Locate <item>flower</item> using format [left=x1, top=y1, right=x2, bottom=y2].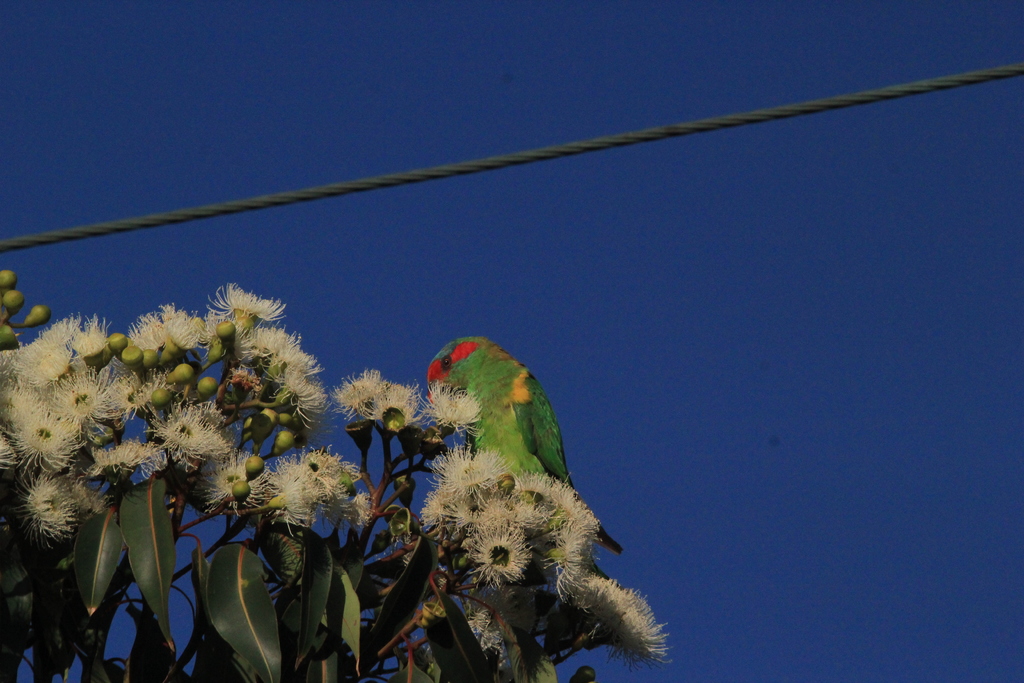
[left=420, top=382, right=483, bottom=437].
